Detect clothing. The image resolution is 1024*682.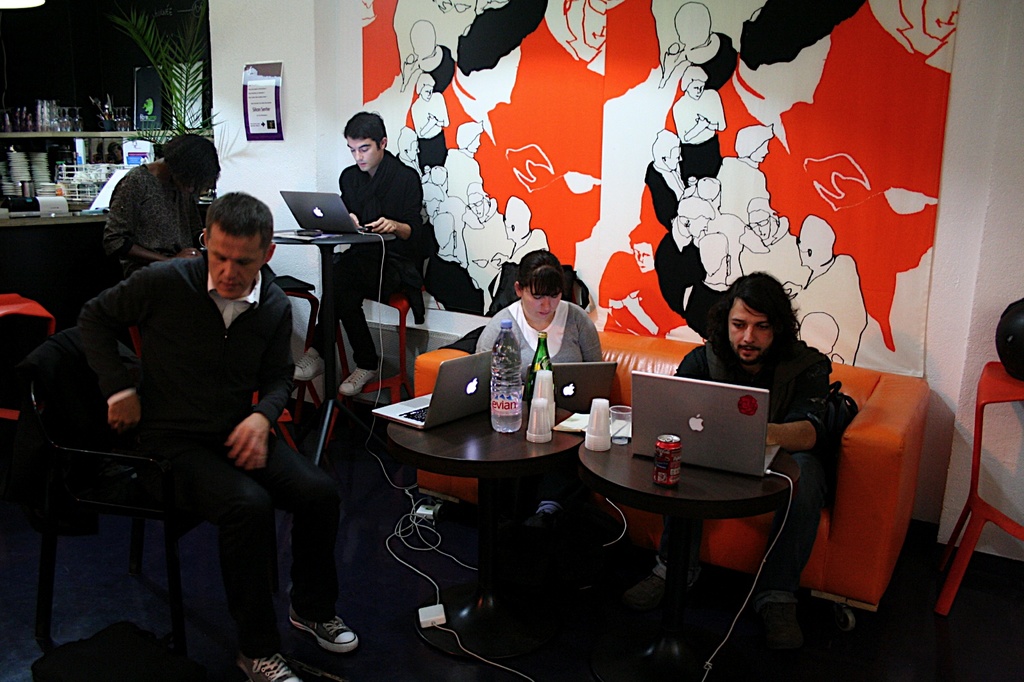
region(477, 306, 614, 392).
